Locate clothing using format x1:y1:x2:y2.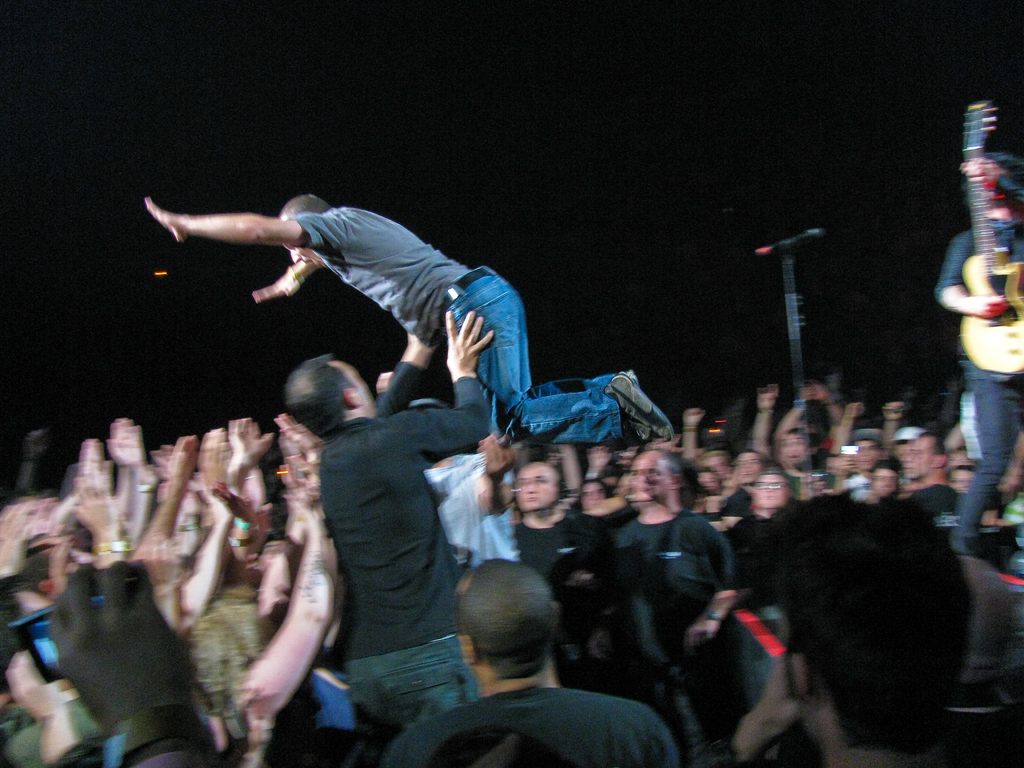
275:317:522:729.
